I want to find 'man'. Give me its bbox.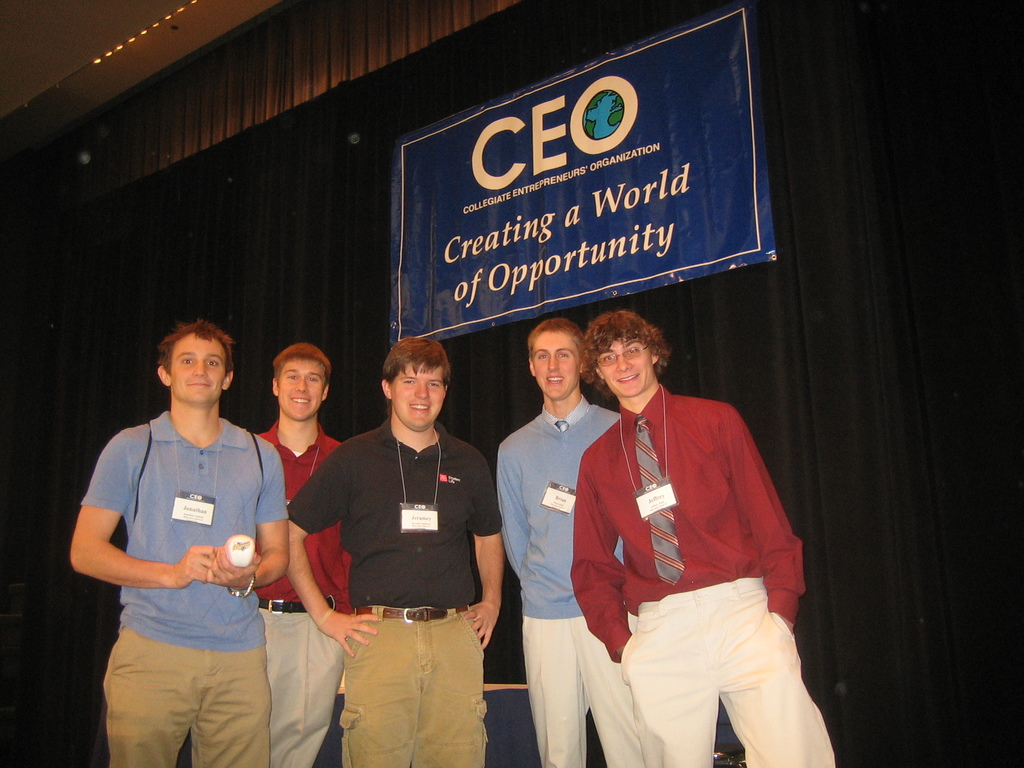
(left=79, top=296, right=301, bottom=767).
